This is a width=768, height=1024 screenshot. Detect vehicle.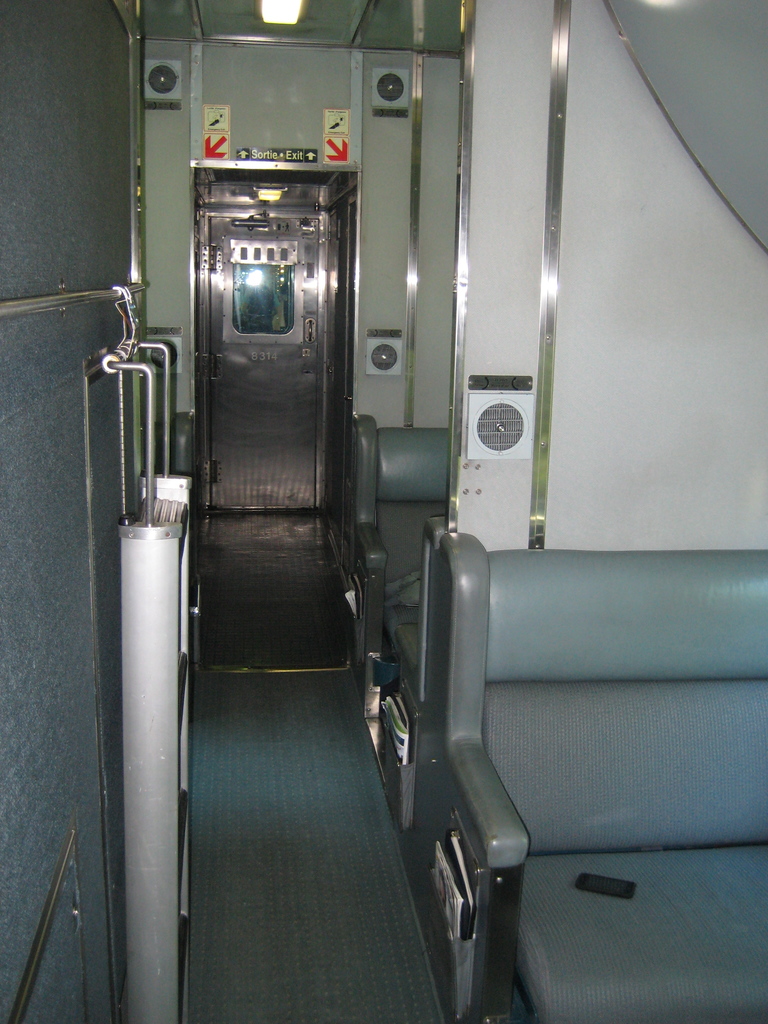
0:0:767:1023.
